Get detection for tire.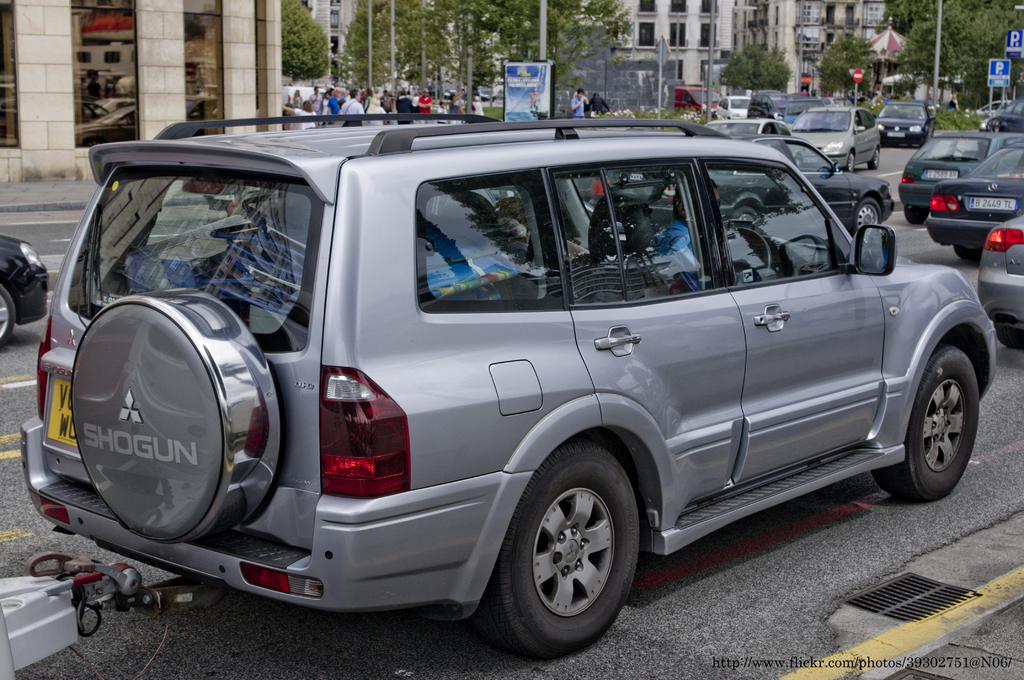
Detection: box=[956, 245, 983, 263].
